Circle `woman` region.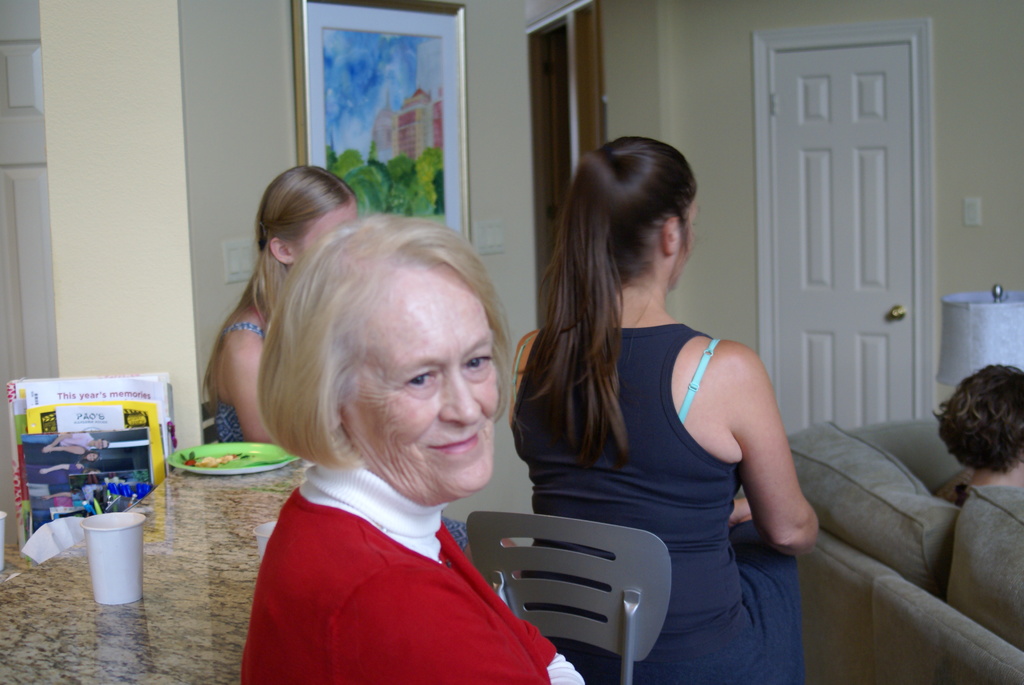
Region: 190,160,362,450.
